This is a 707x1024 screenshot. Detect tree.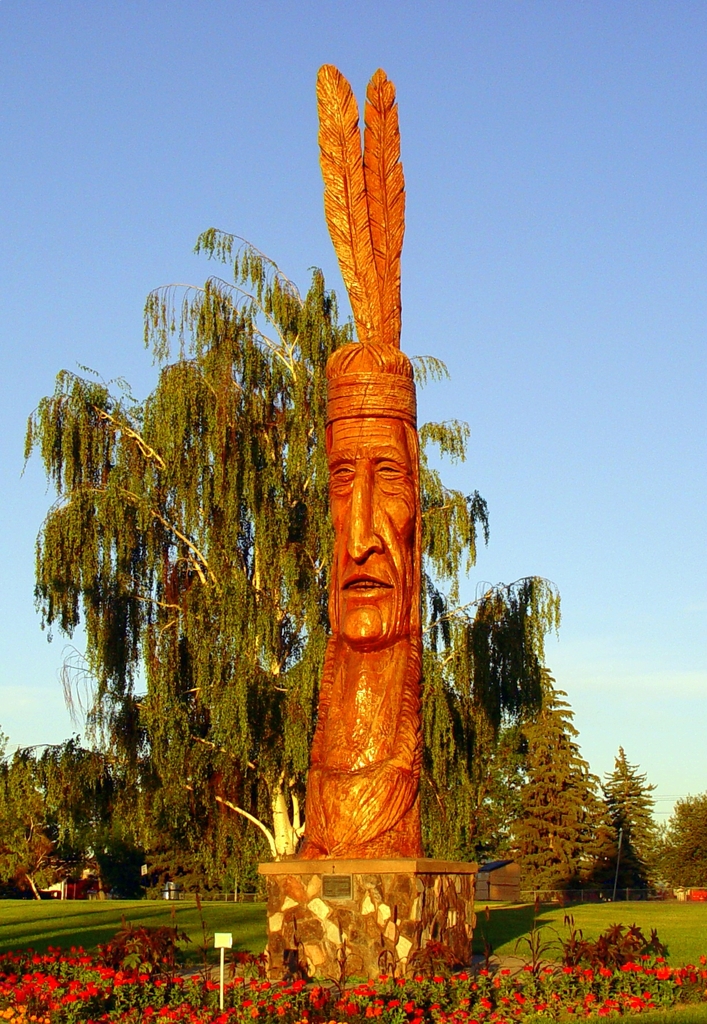
Rect(505, 655, 614, 902).
